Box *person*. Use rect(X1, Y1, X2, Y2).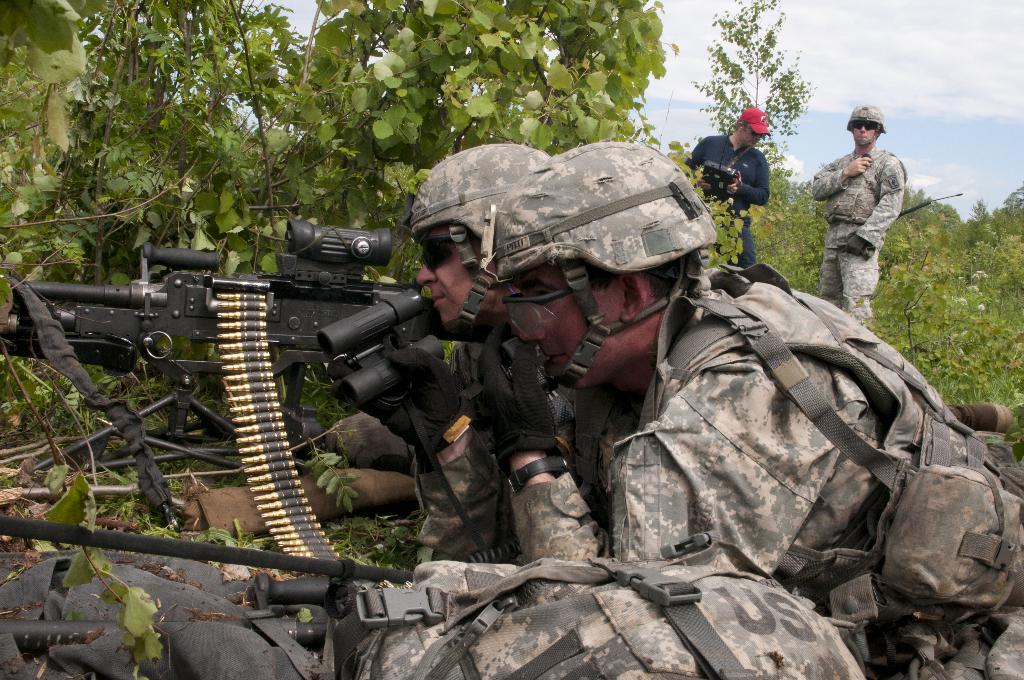
rect(333, 137, 637, 556).
